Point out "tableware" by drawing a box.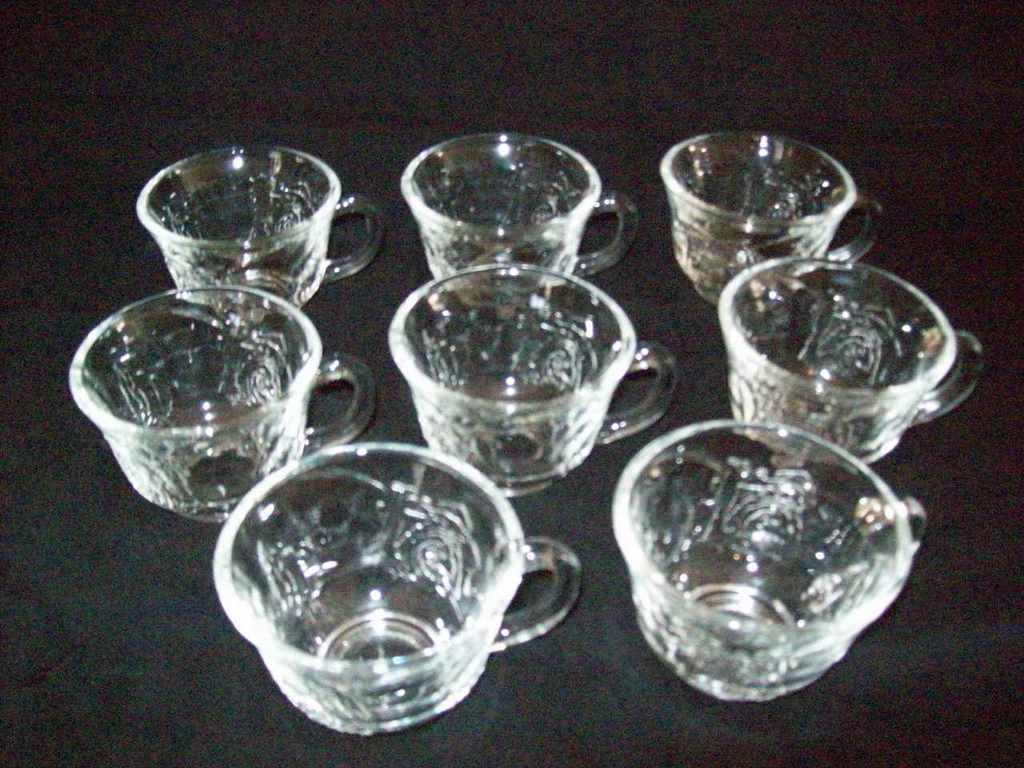
381:258:679:502.
